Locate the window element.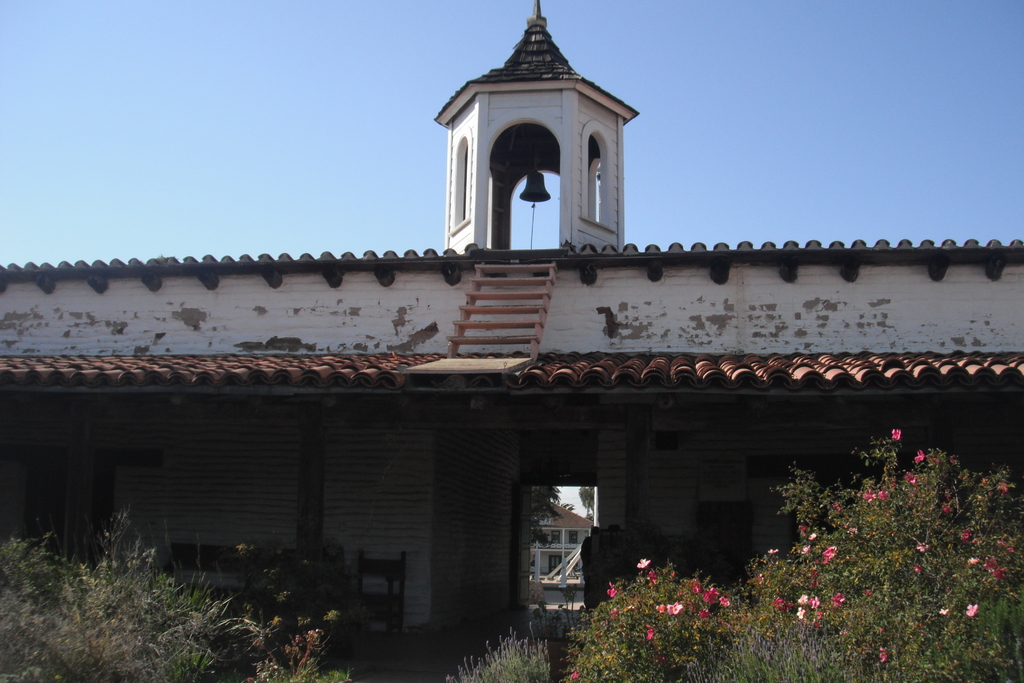
Element bbox: select_region(549, 527, 559, 544).
